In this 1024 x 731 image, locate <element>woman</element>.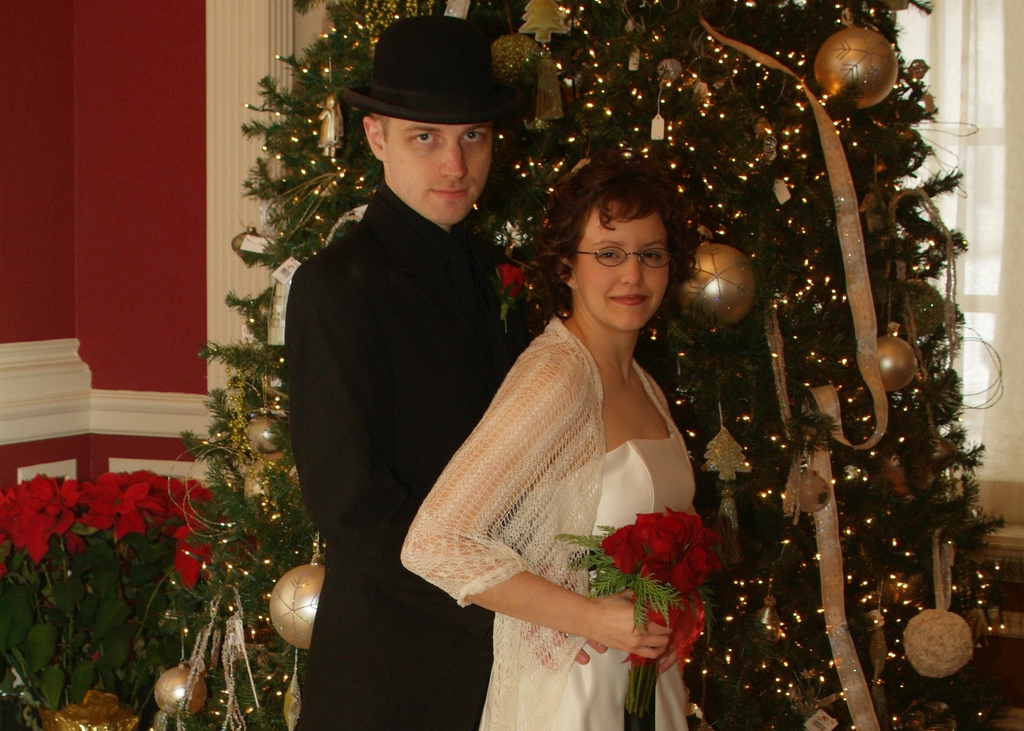
Bounding box: rect(428, 150, 746, 695).
